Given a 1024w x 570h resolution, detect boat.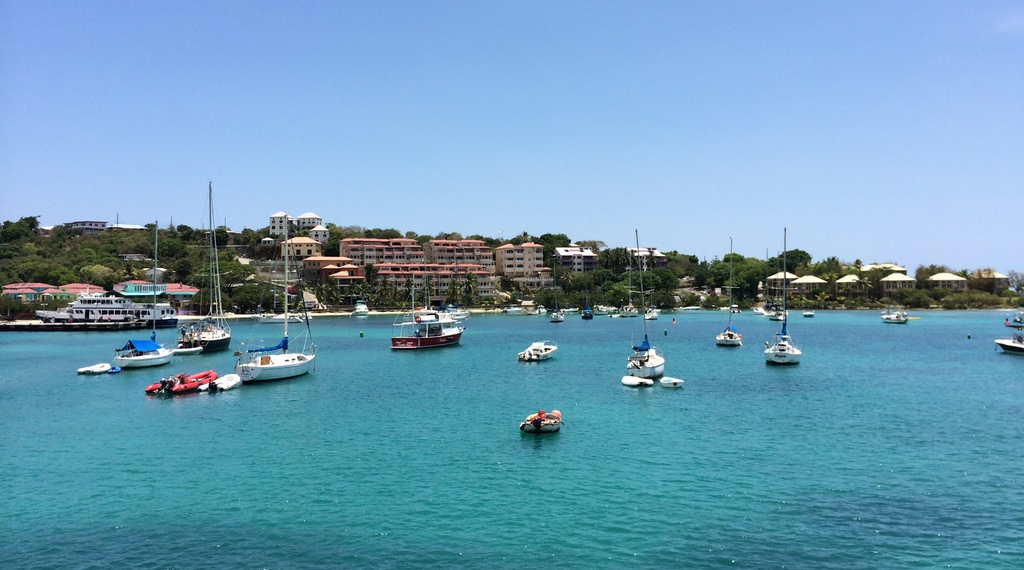
645, 257, 662, 320.
